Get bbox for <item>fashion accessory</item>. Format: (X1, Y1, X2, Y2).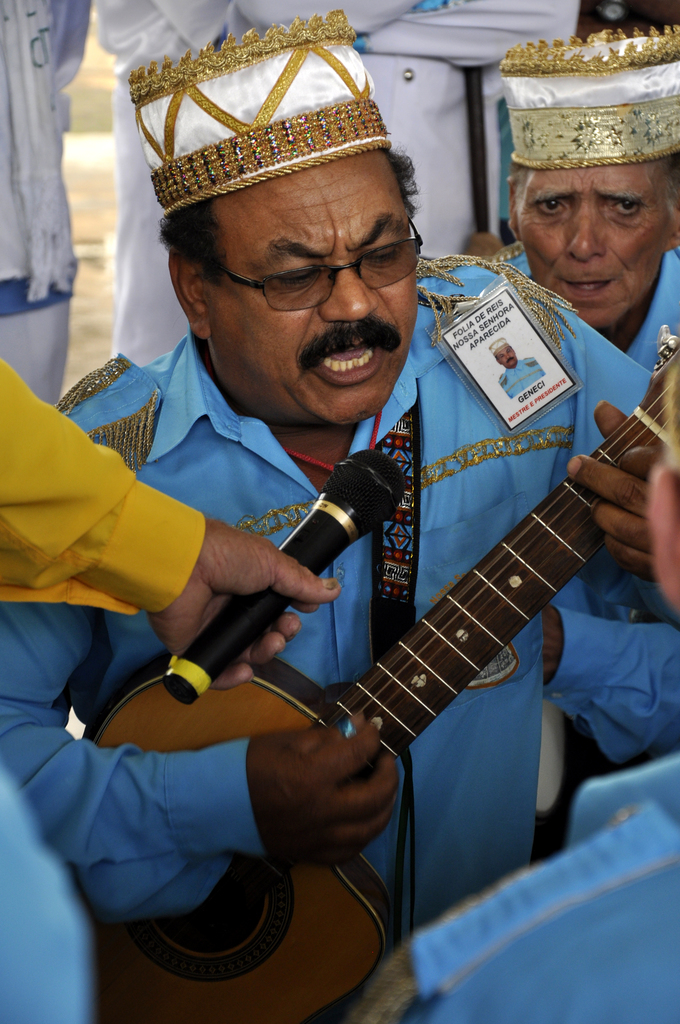
(495, 24, 679, 168).
